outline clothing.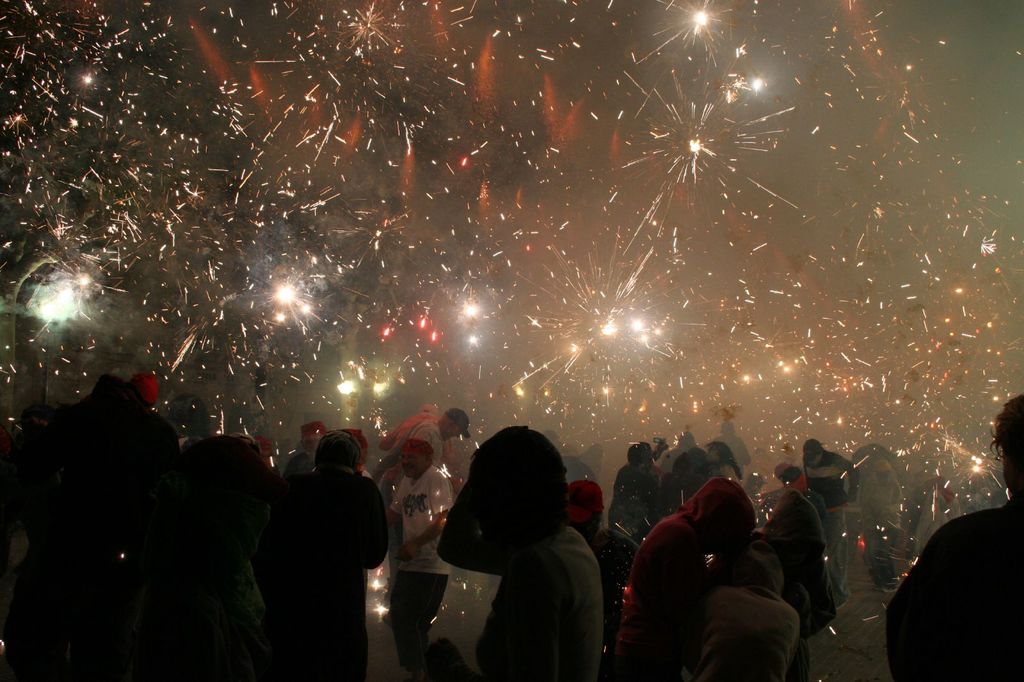
Outline: <region>913, 489, 973, 552</region>.
